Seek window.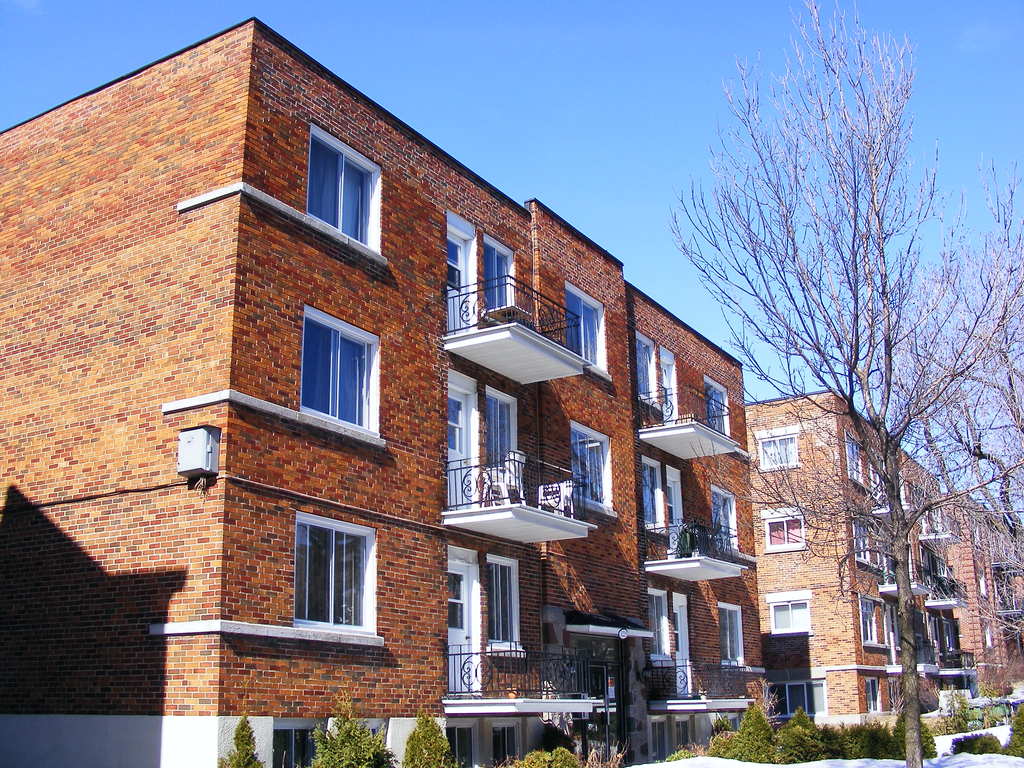
x1=490 y1=390 x2=517 y2=471.
